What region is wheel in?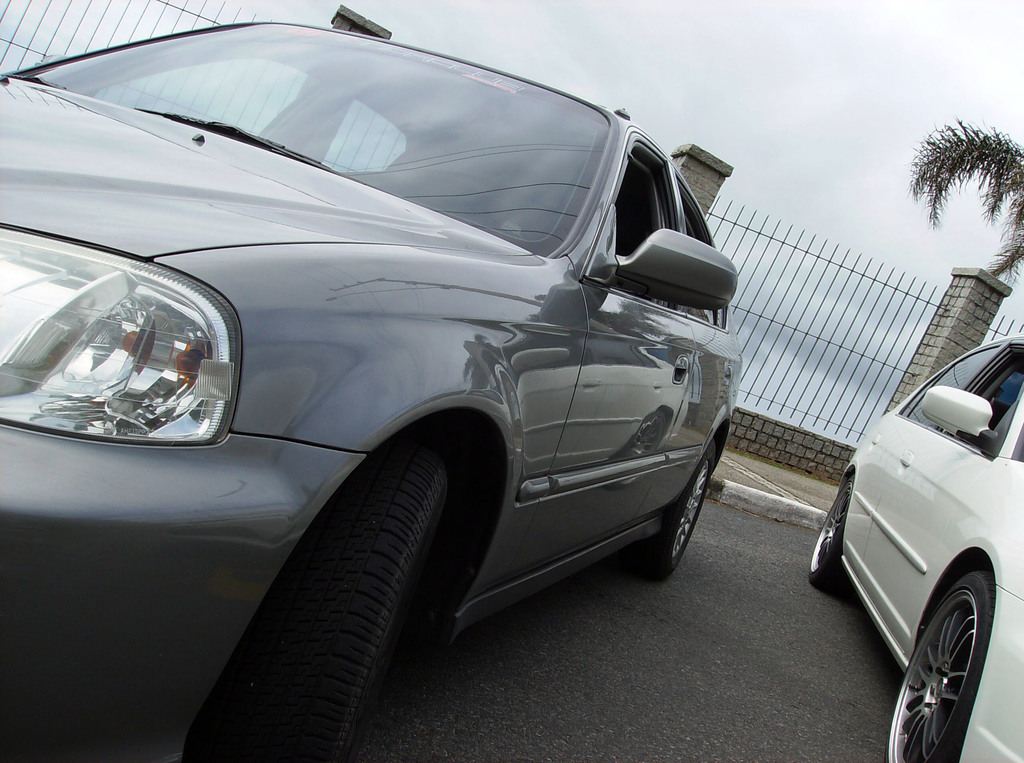
x1=281 y1=457 x2=451 y2=757.
